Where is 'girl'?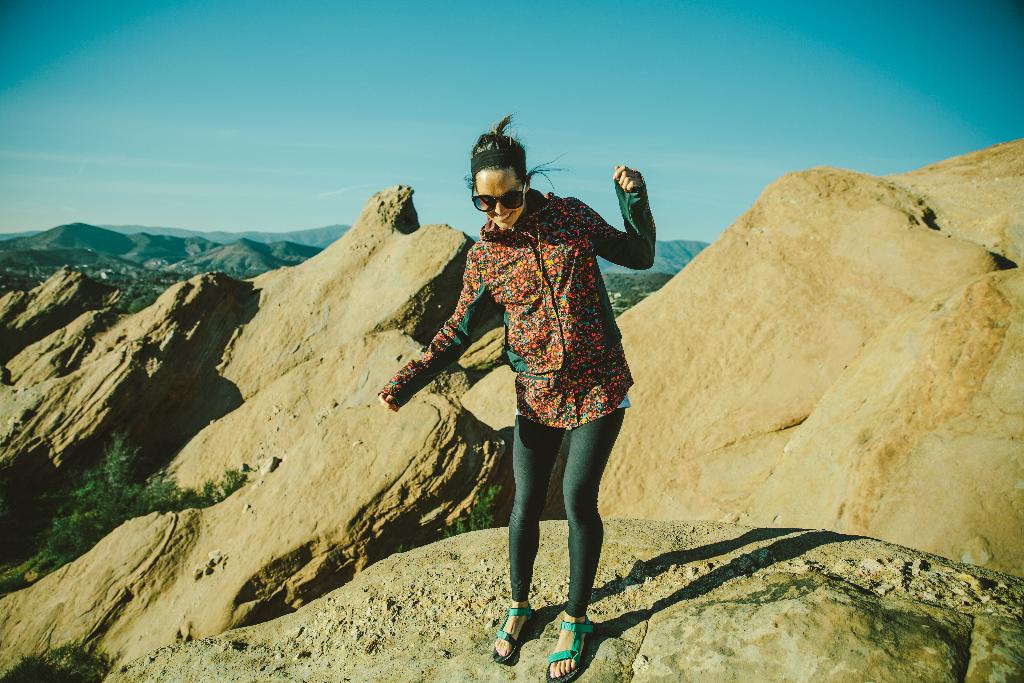
rect(420, 88, 647, 666).
